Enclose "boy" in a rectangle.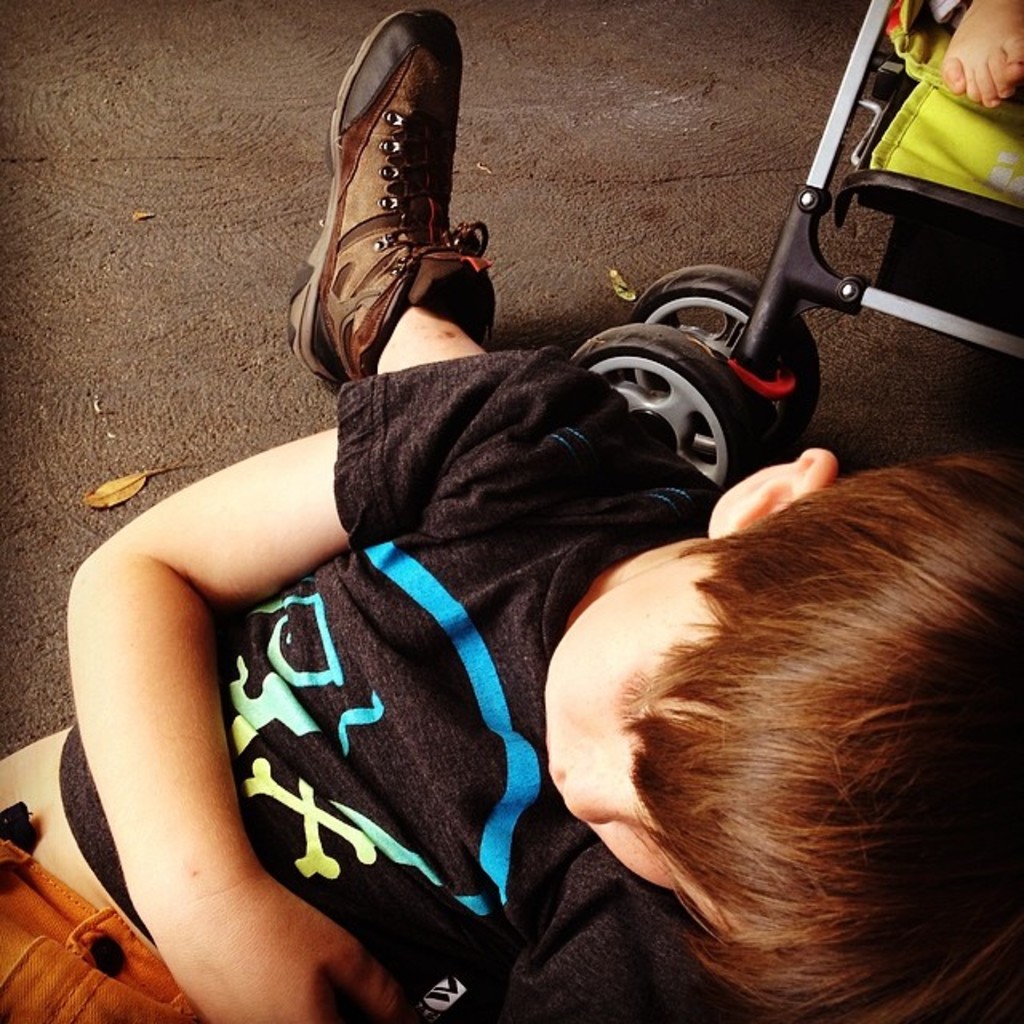
(83, 50, 909, 1013).
